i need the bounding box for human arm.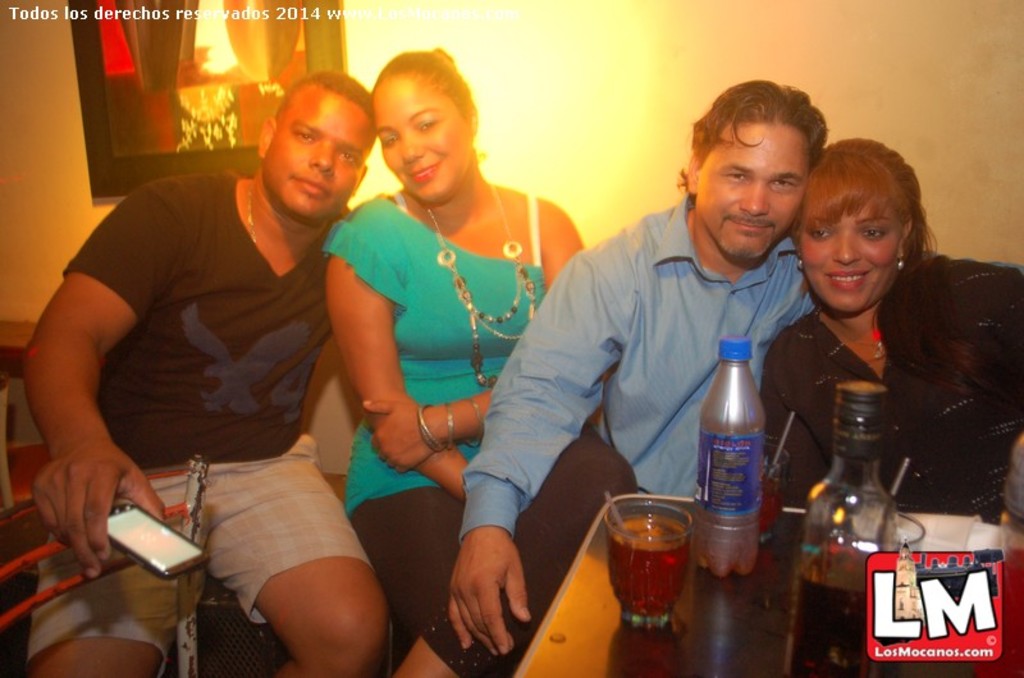
Here it is: locate(24, 248, 155, 546).
